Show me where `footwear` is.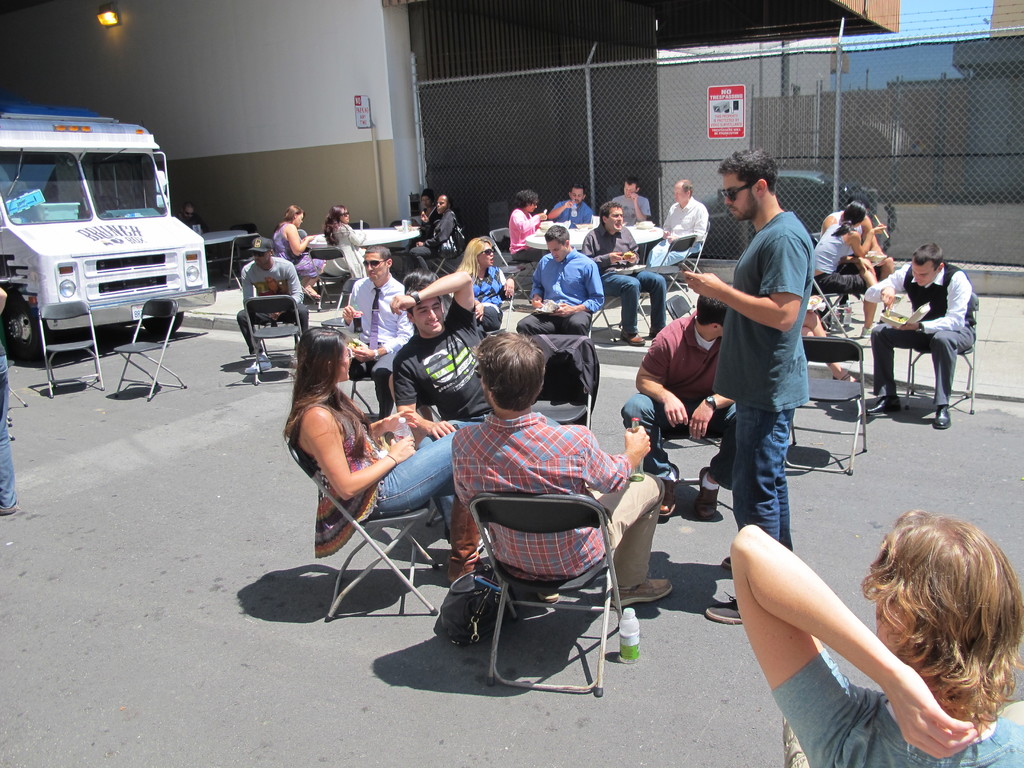
`footwear` is at rect(0, 496, 13, 516).
